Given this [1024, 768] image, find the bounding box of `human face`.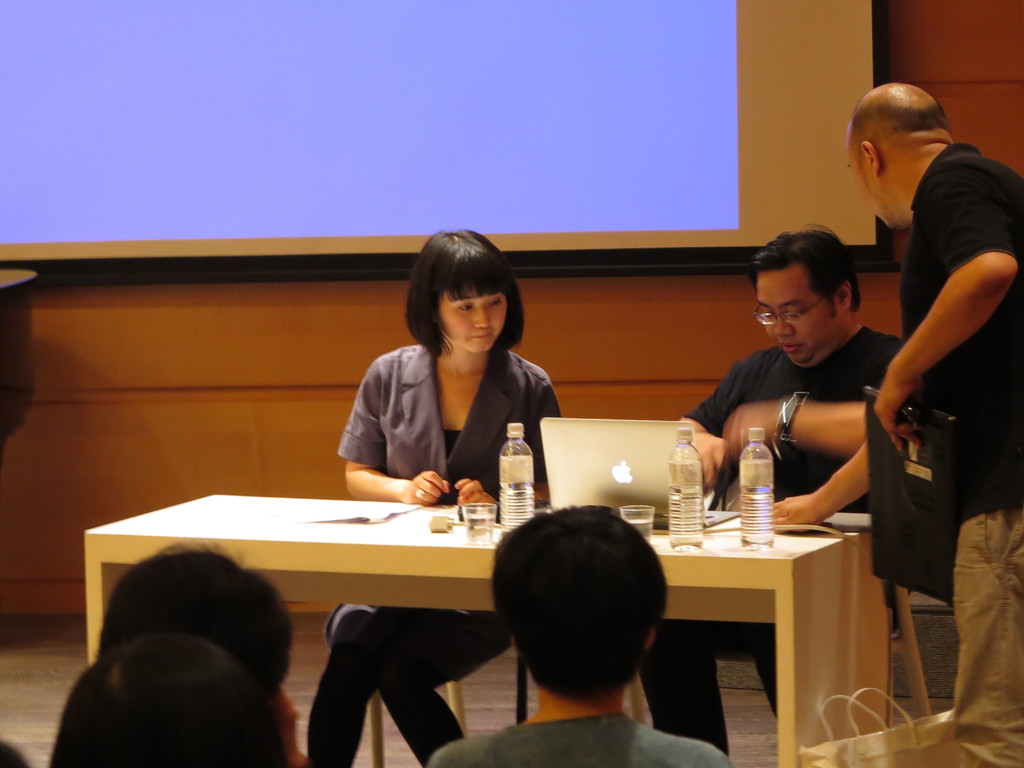
BBox(756, 261, 842, 365).
